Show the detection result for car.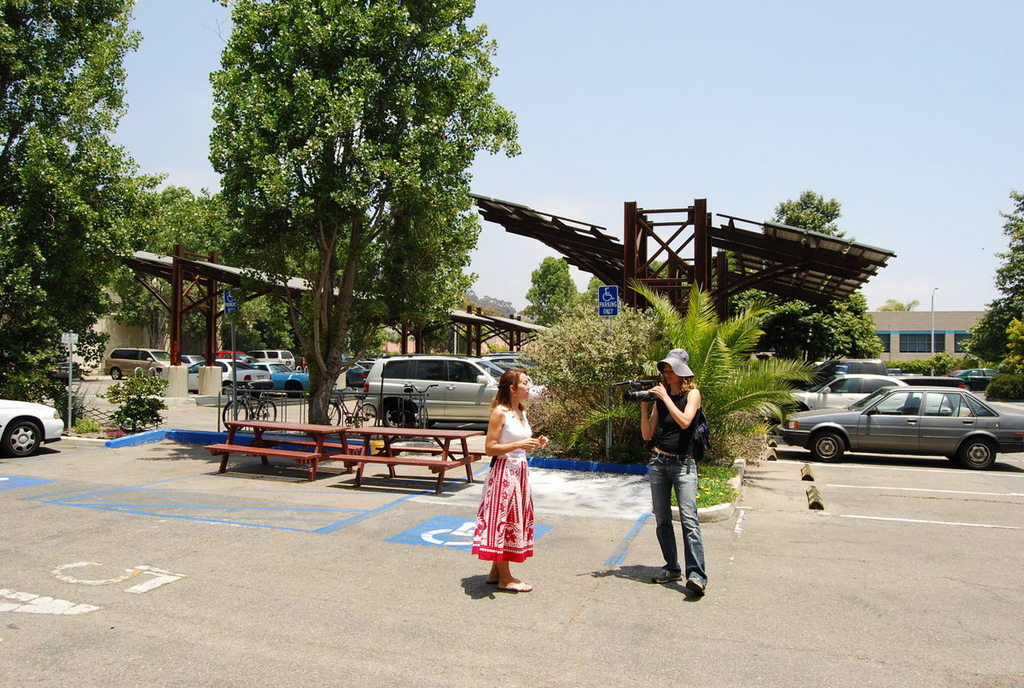
select_region(0, 398, 64, 460).
